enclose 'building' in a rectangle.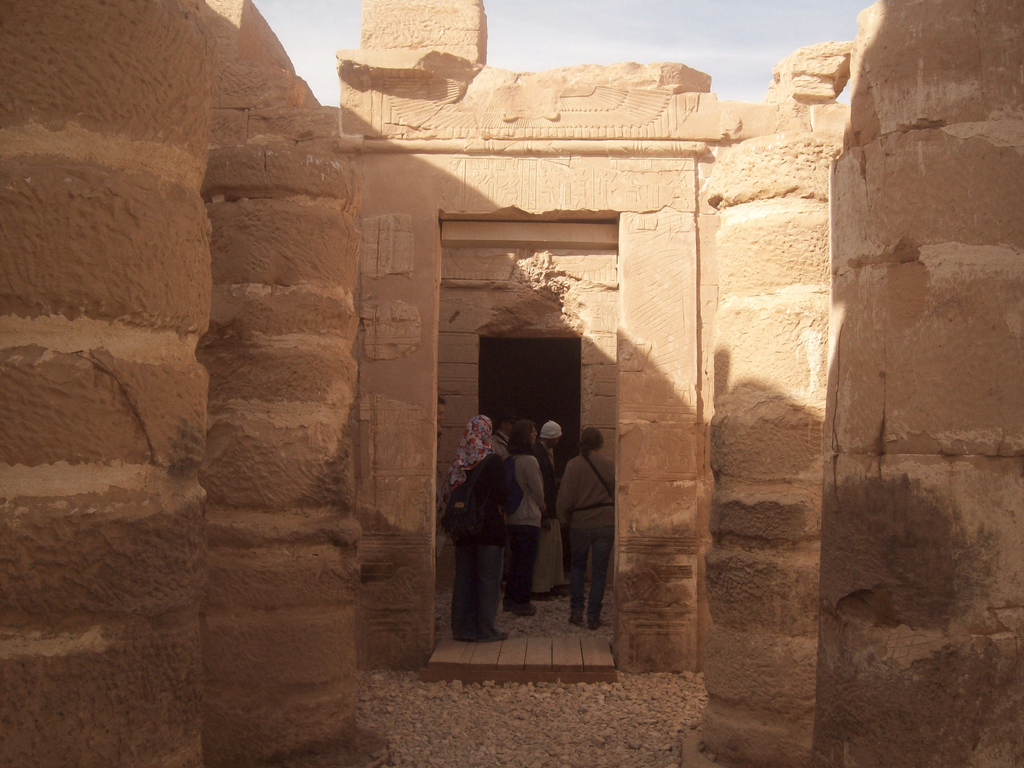
(x1=0, y1=0, x2=1023, y2=760).
